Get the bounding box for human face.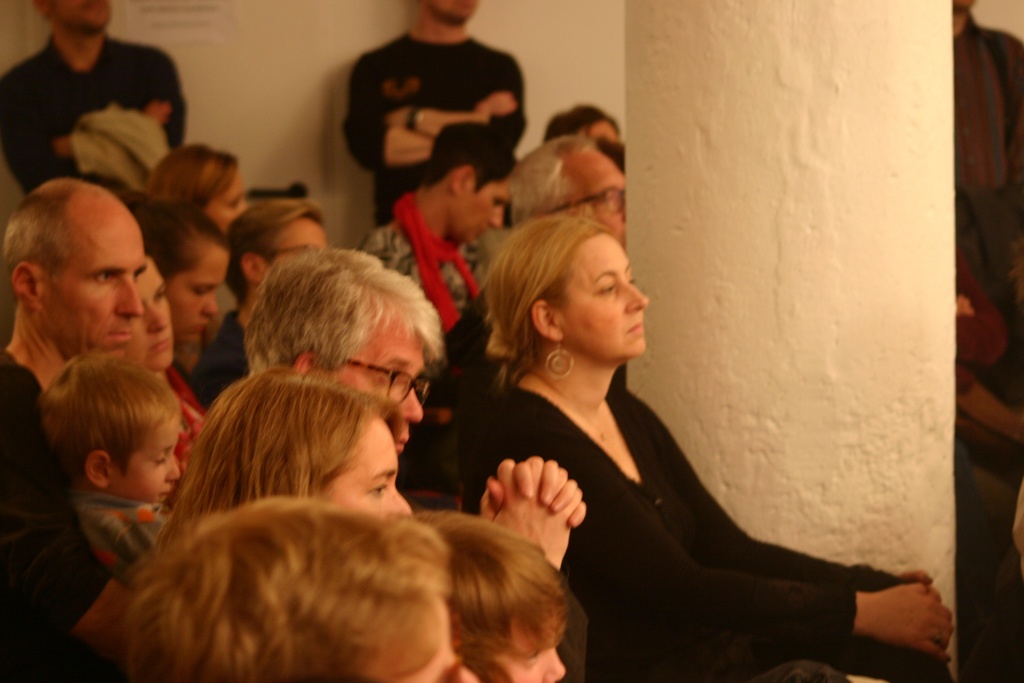
crop(331, 310, 431, 458).
